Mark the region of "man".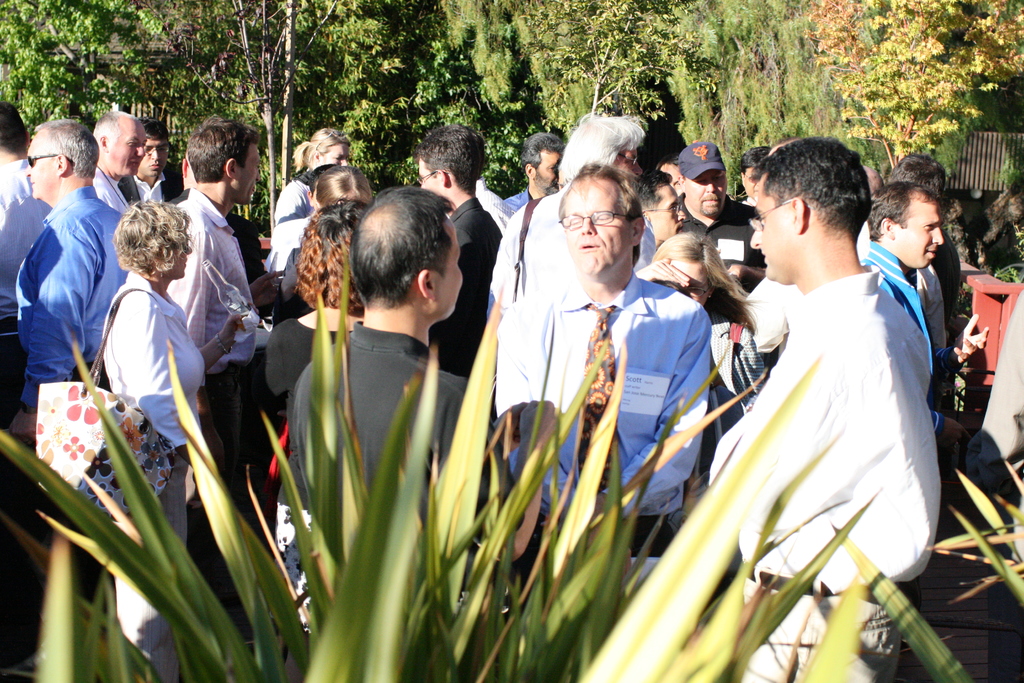
Region: <bbox>676, 138, 768, 294</bbox>.
